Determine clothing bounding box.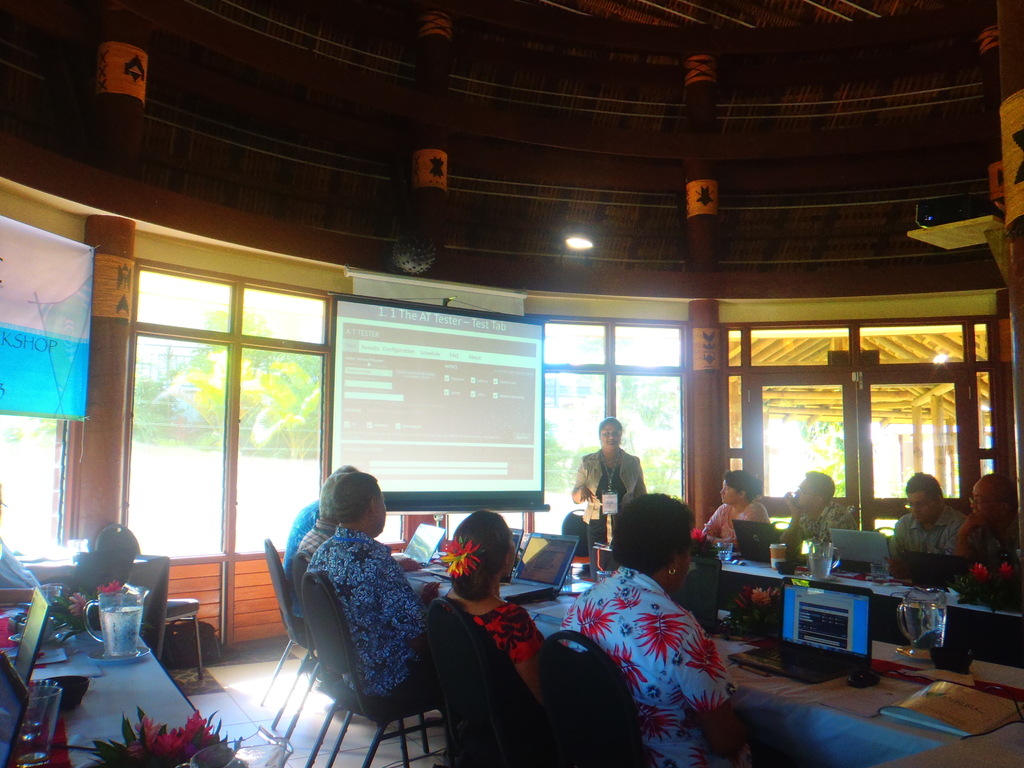
Determined: {"x1": 893, "y1": 506, "x2": 972, "y2": 579}.
